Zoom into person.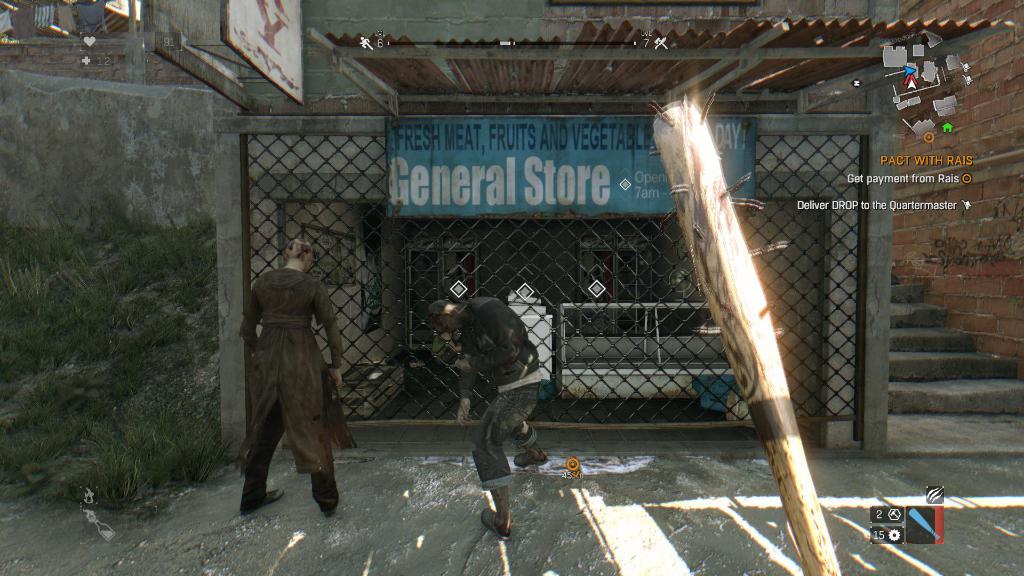
Zoom target: 240, 239, 353, 518.
